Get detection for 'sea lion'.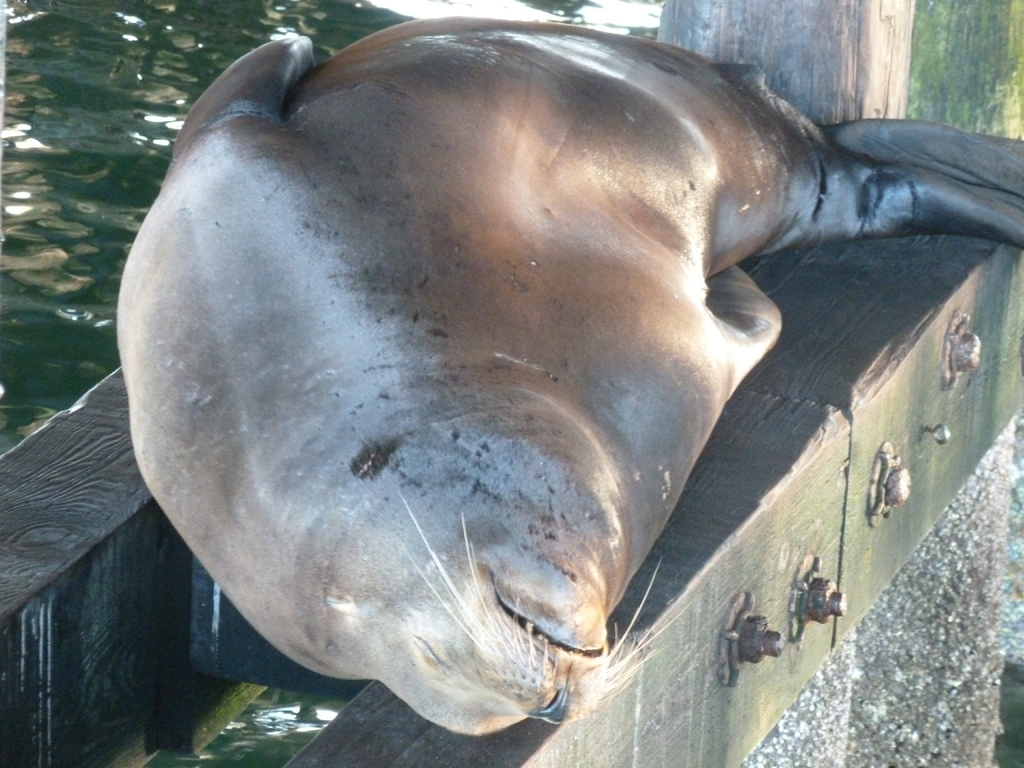
Detection: (x1=109, y1=18, x2=1023, y2=738).
